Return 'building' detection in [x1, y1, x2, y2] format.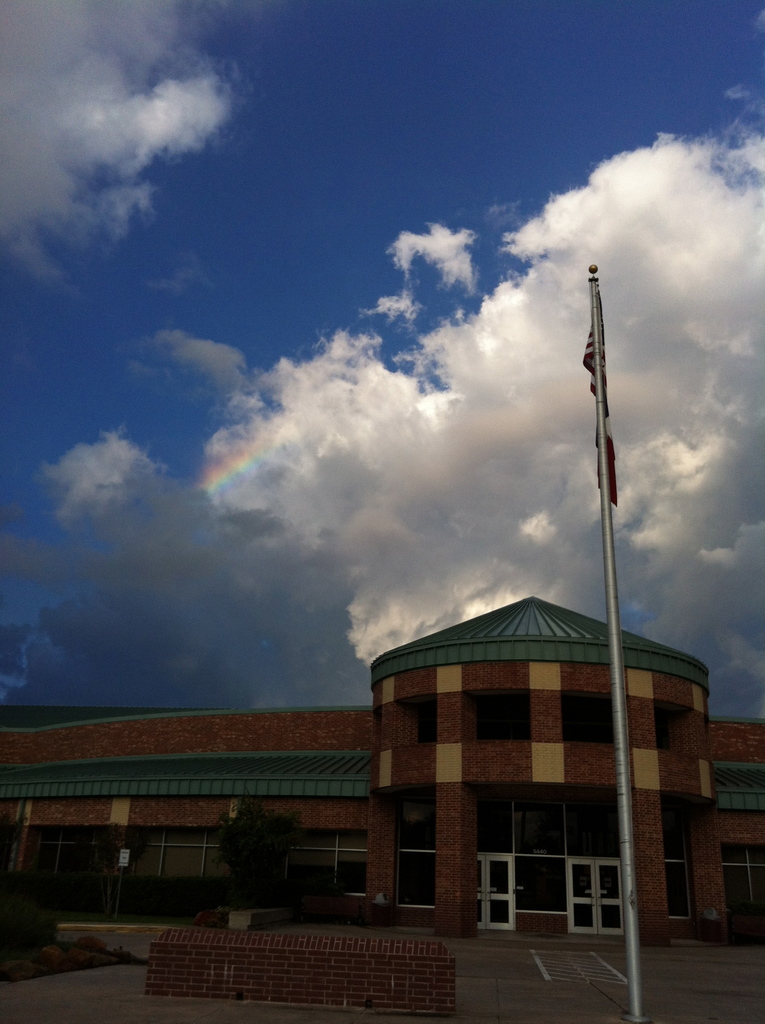
[0, 591, 764, 937].
